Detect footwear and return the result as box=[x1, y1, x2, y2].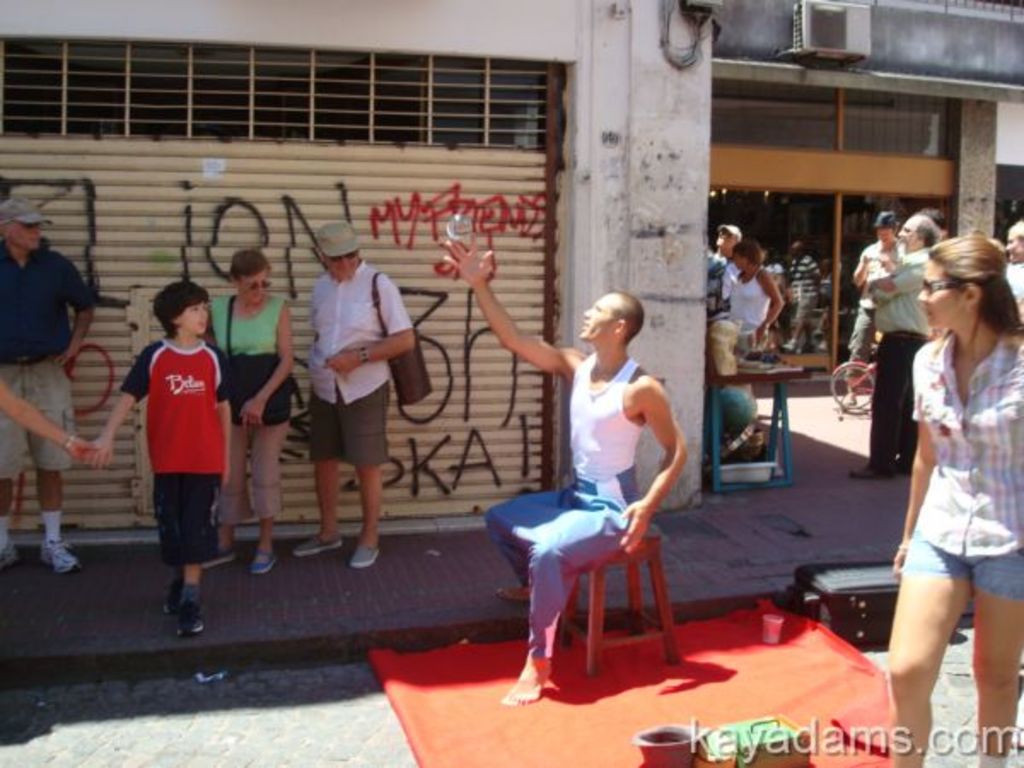
box=[184, 592, 203, 631].
